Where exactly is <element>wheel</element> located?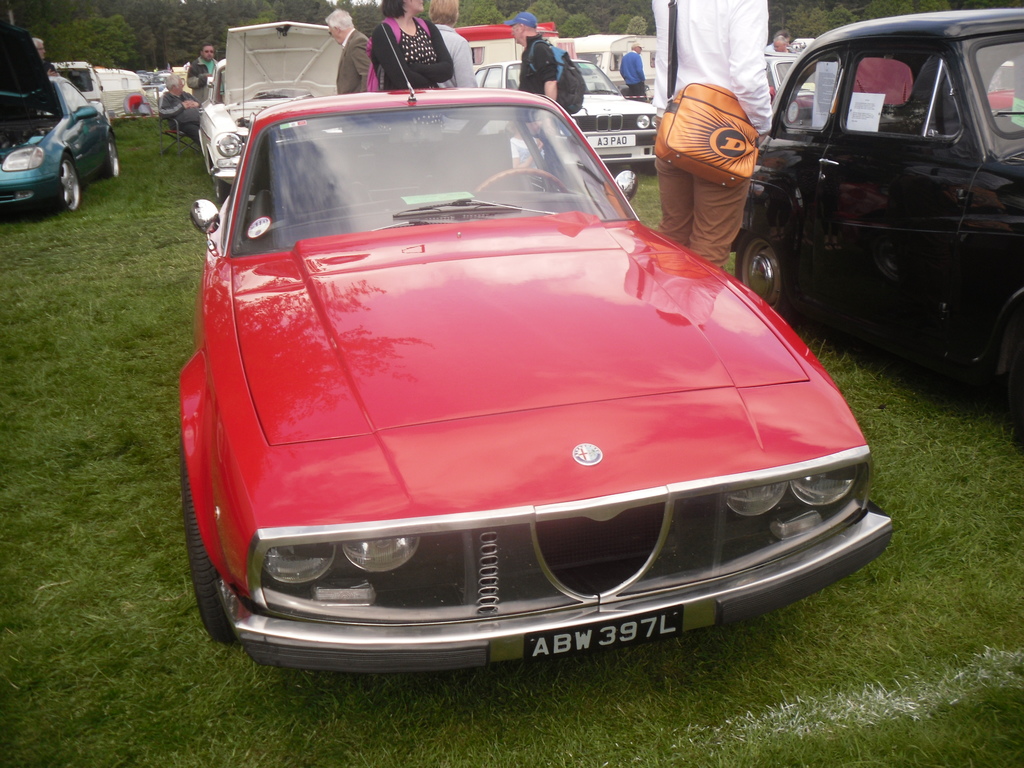
Its bounding box is {"x1": 739, "y1": 236, "x2": 792, "y2": 339}.
